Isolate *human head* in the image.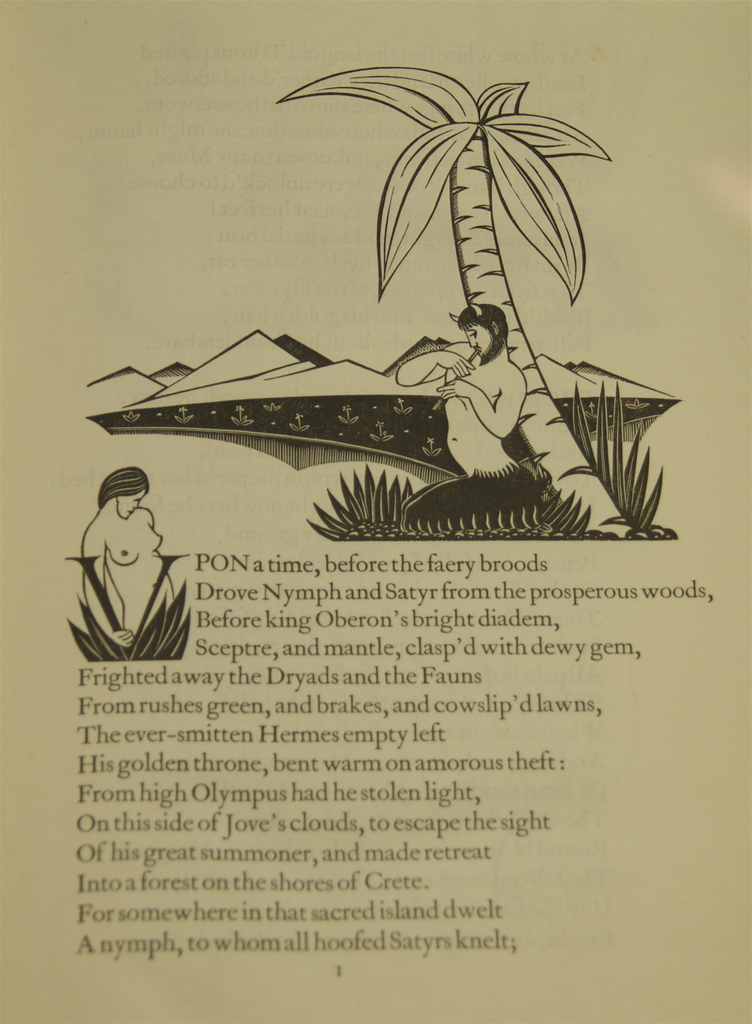
Isolated region: {"left": 454, "top": 298, "right": 508, "bottom": 364}.
